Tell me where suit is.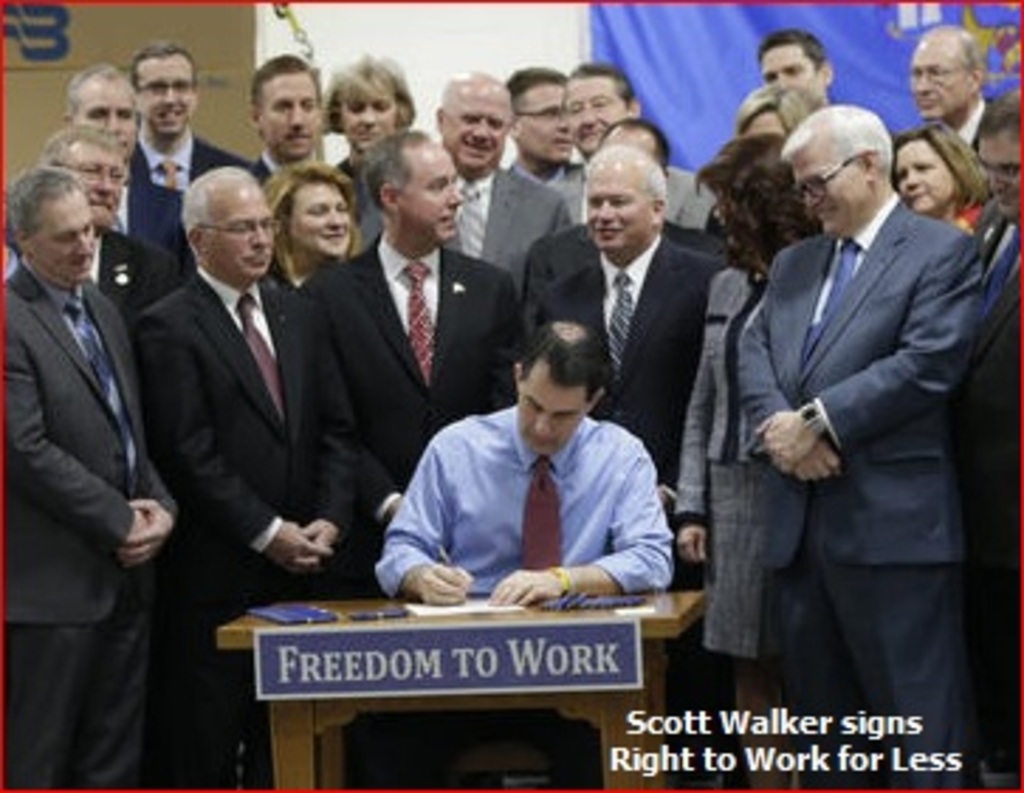
suit is at 291/220/525/595.
